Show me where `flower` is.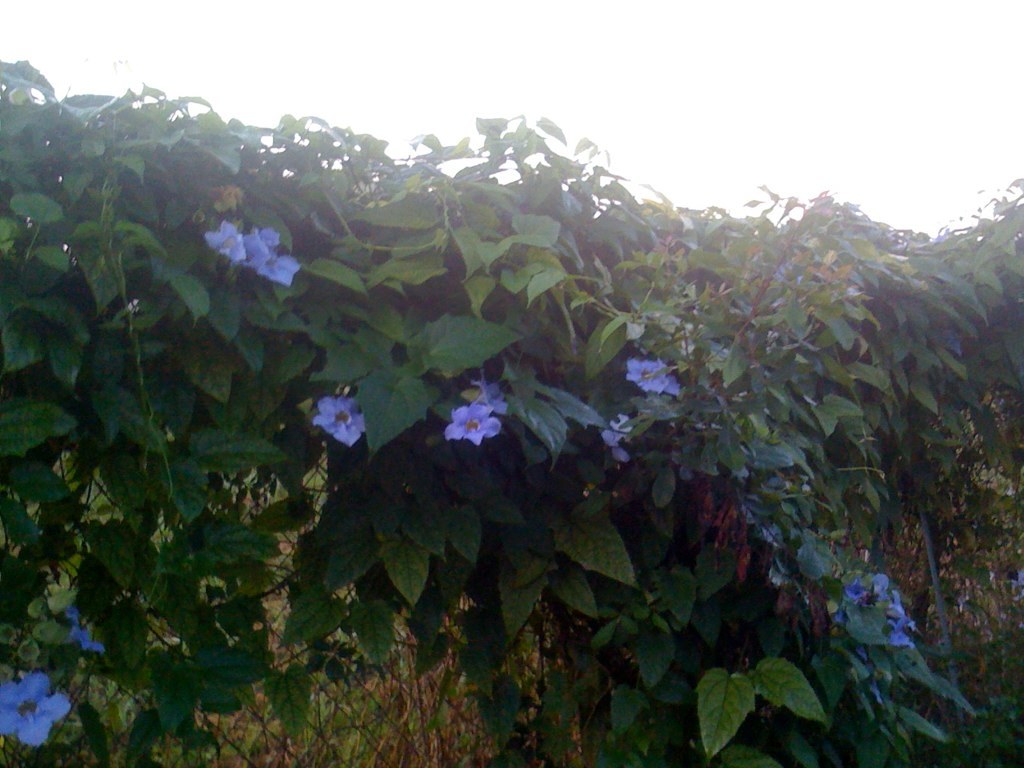
`flower` is at 0:676:72:746.
